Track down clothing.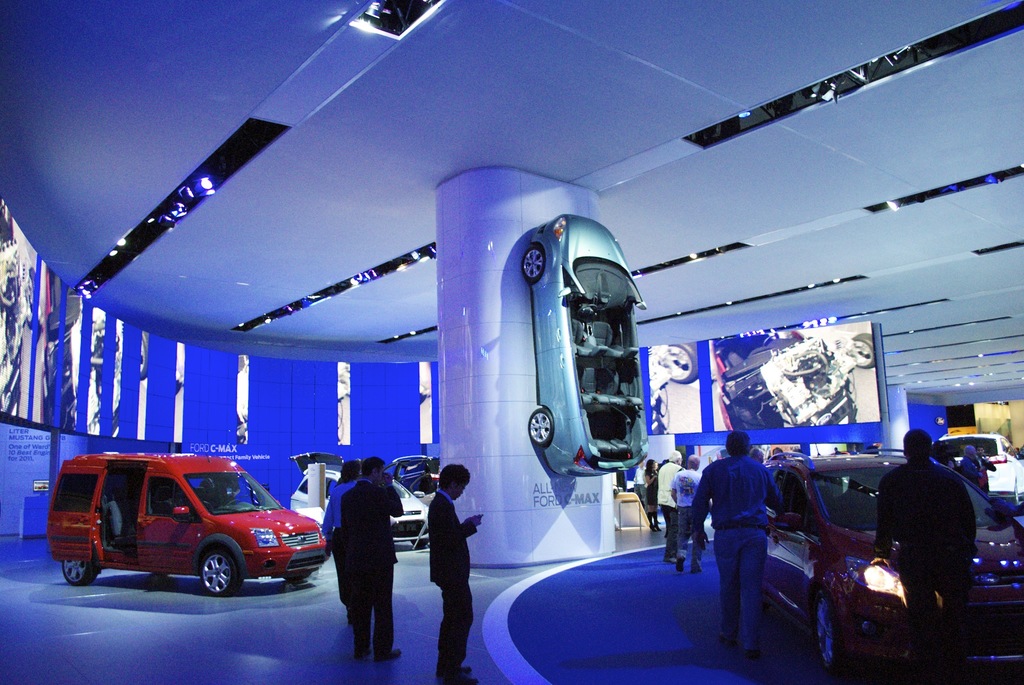
Tracked to rect(324, 477, 357, 610).
